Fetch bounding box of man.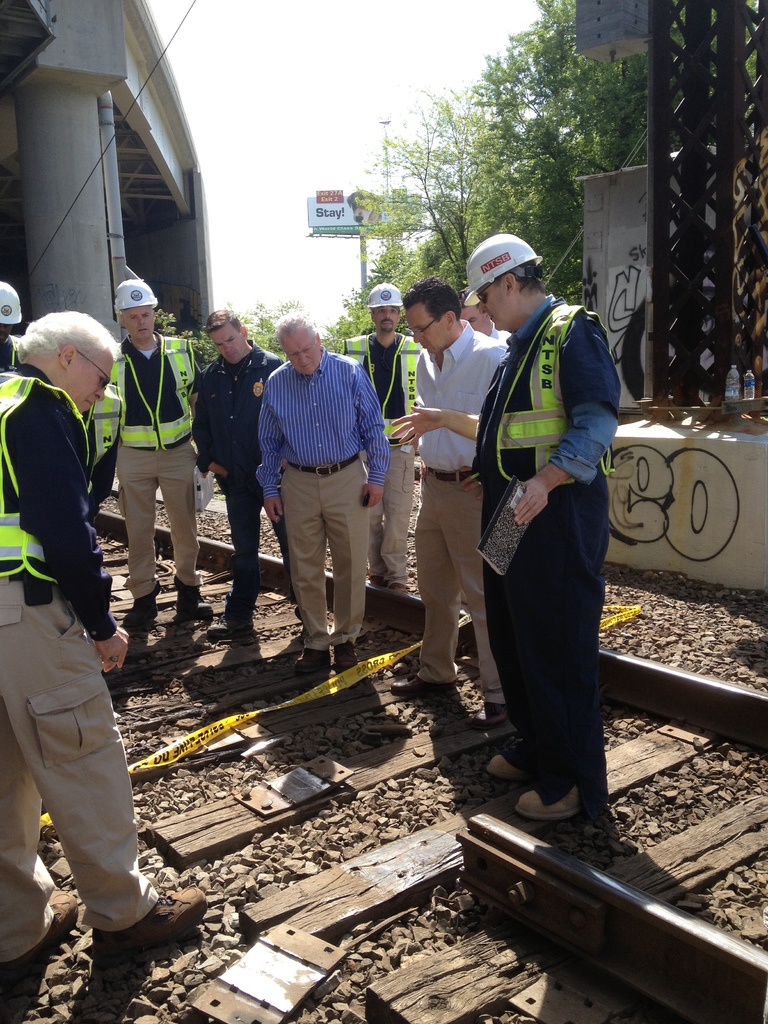
Bbox: <box>191,308,303,646</box>.
